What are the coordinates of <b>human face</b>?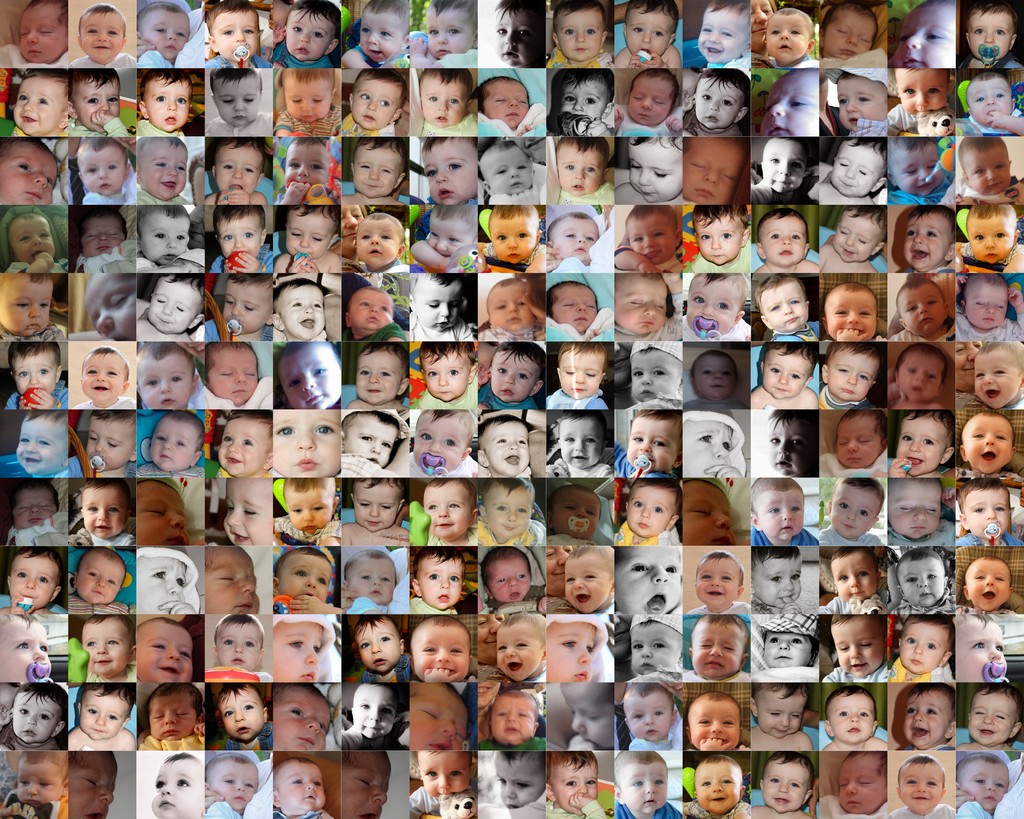
locate(491, 218, 538, 266).
